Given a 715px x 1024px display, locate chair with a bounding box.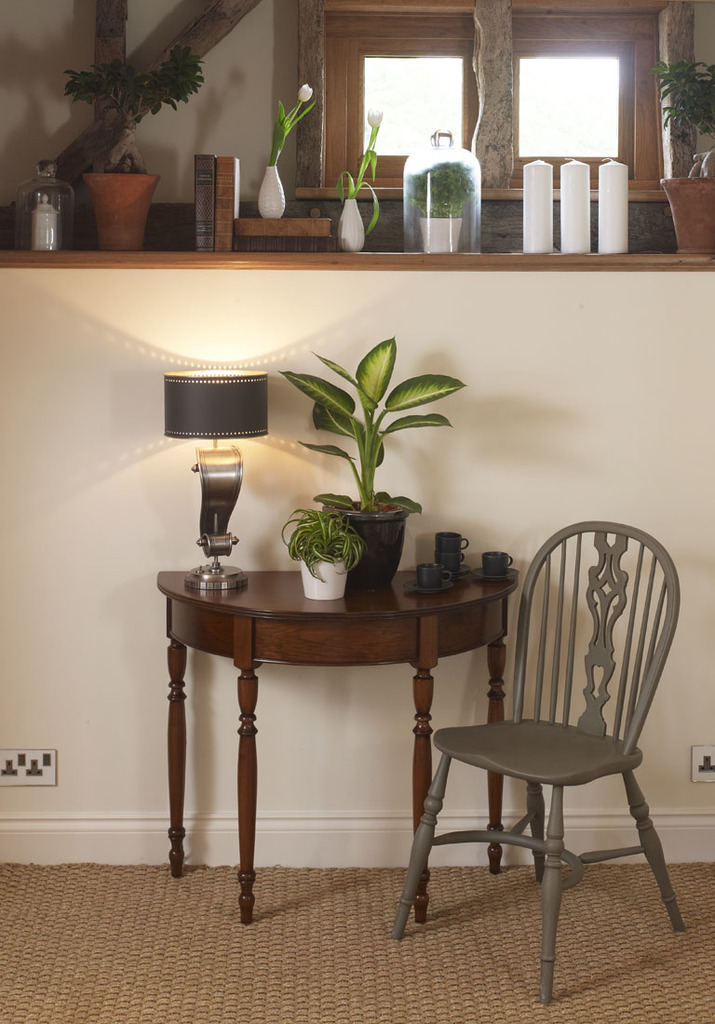
Located: bbox=(423, 526, 698, 962).
